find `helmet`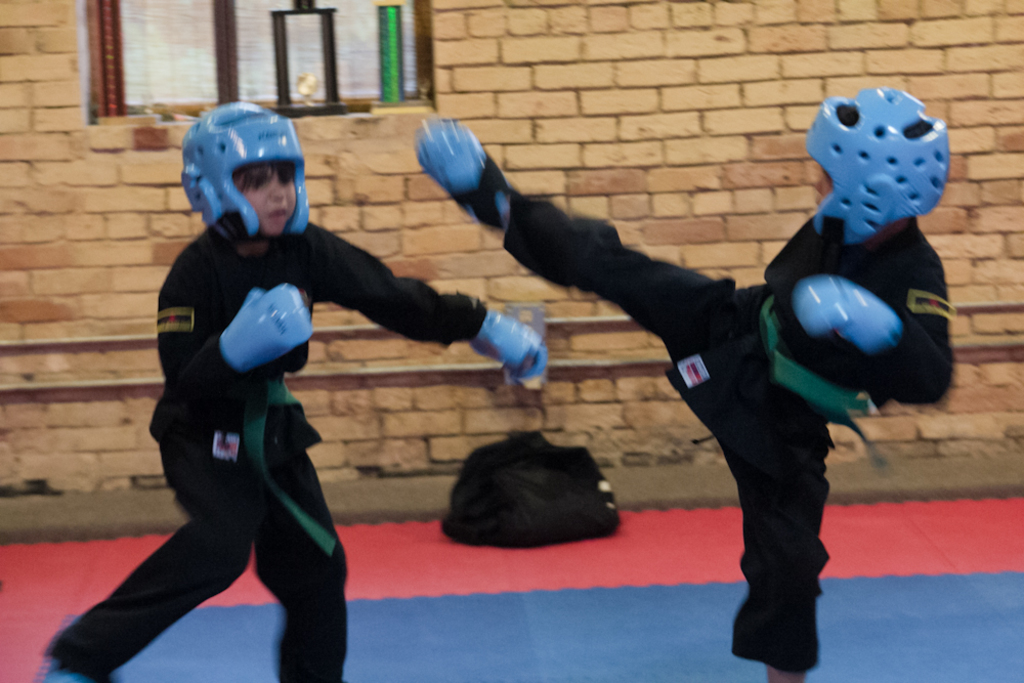
<box>174,108,304,256</box>
